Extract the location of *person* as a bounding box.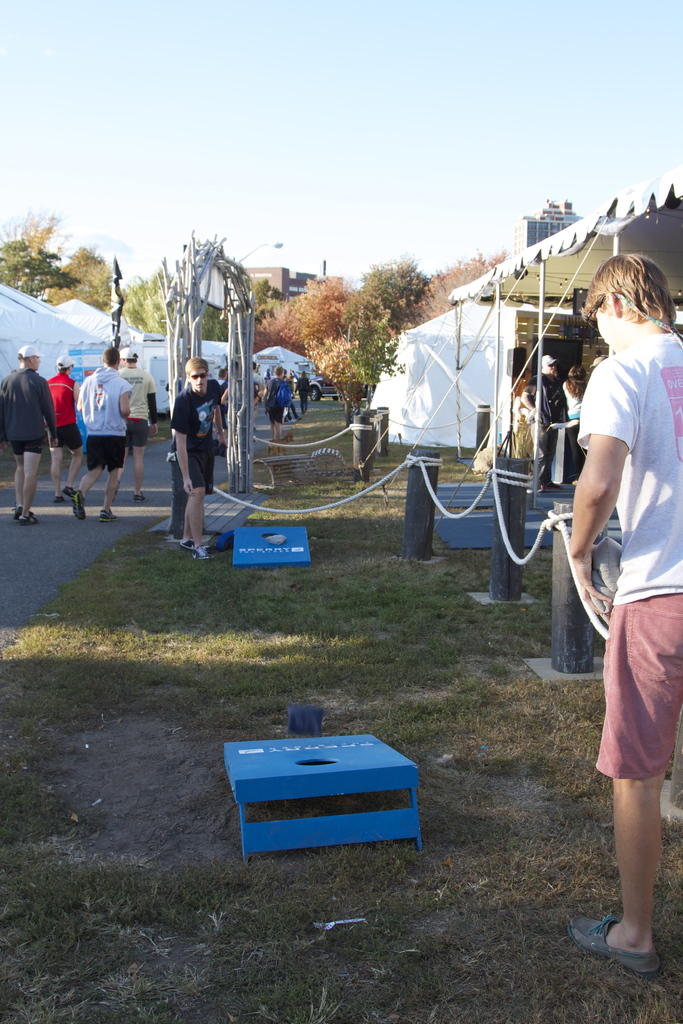
box(70, 337, 131, 524).
